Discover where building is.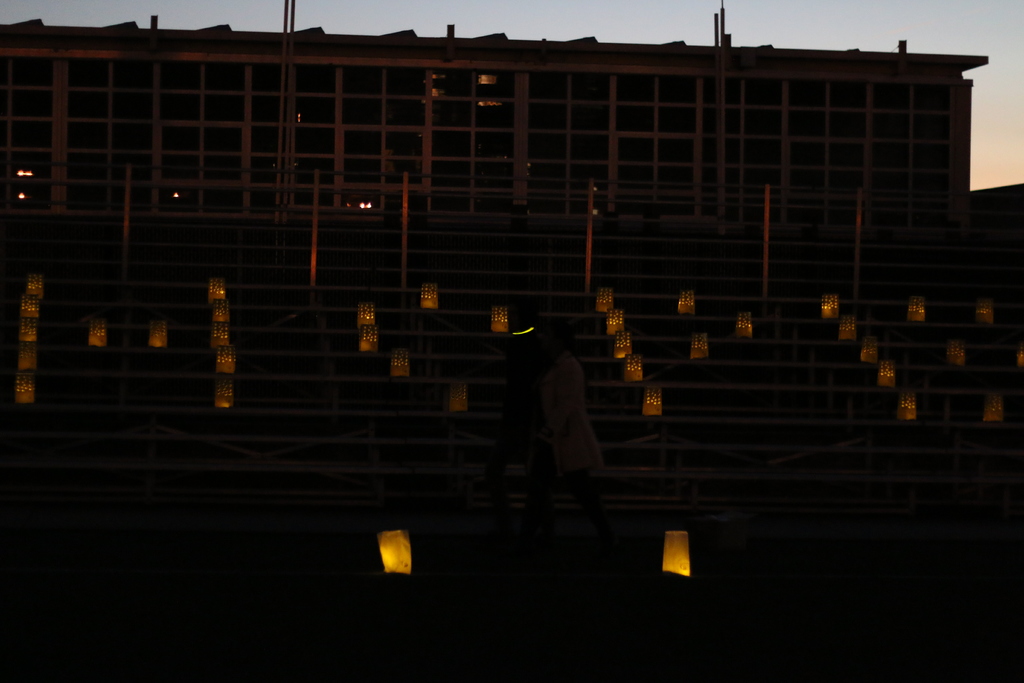
Discovered at crop(0, 0, 1023, 682).
